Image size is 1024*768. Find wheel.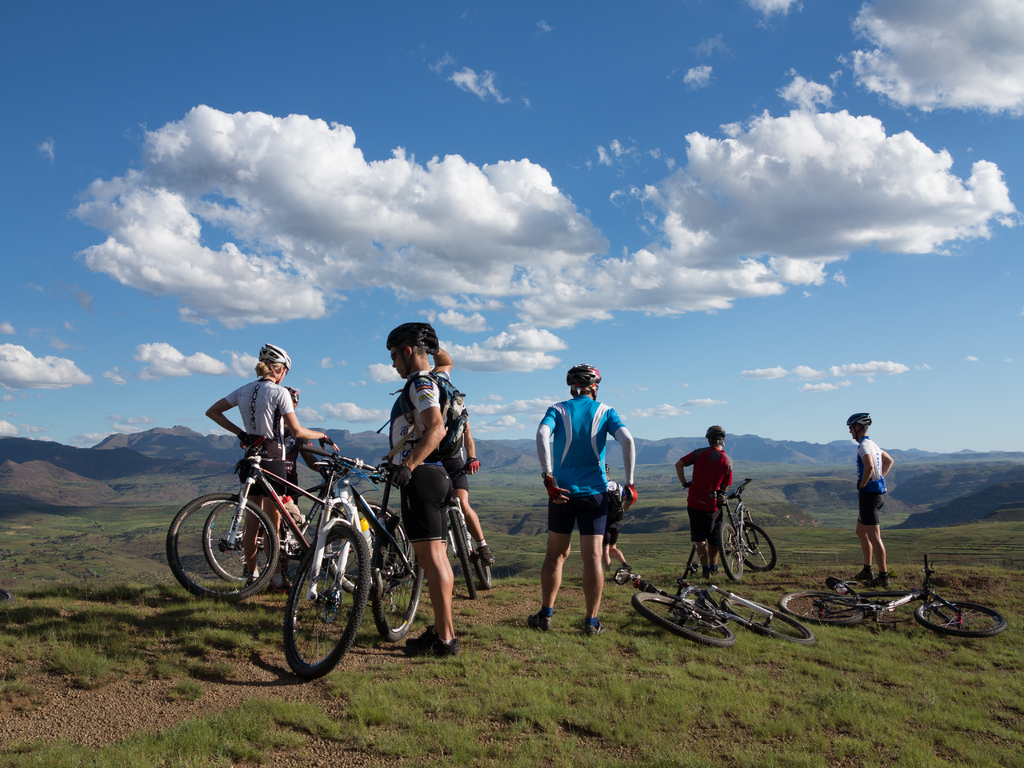
box(714, 515, 746, 586).
